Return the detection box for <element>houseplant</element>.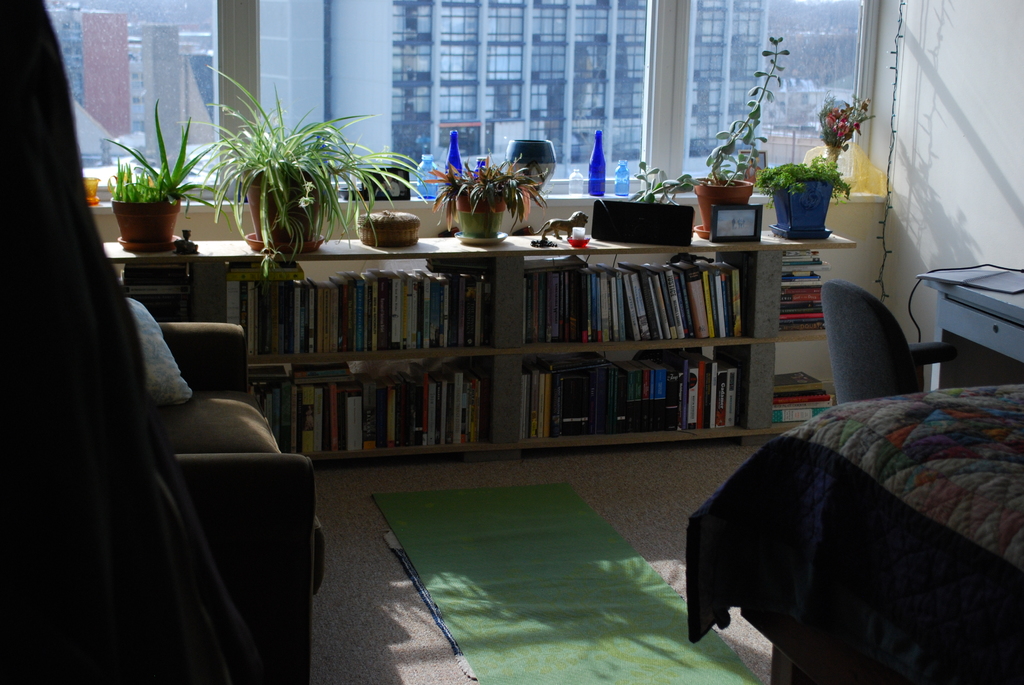
bbox(101, 93, 229, 253).
